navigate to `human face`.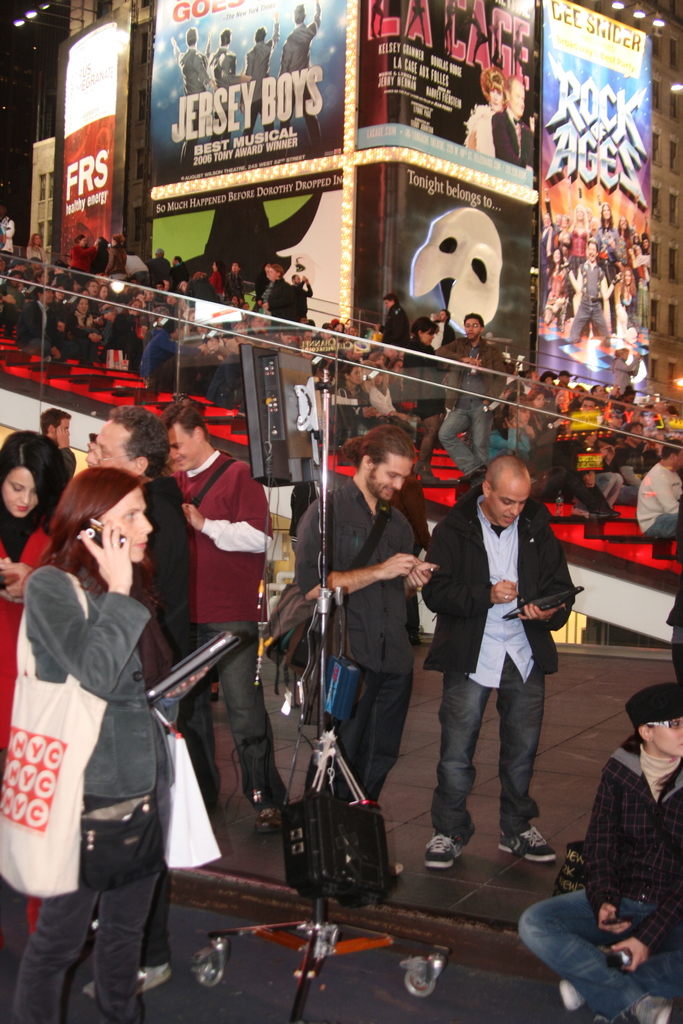
Navigation target: bbox=[484, 476, 532, 532].
